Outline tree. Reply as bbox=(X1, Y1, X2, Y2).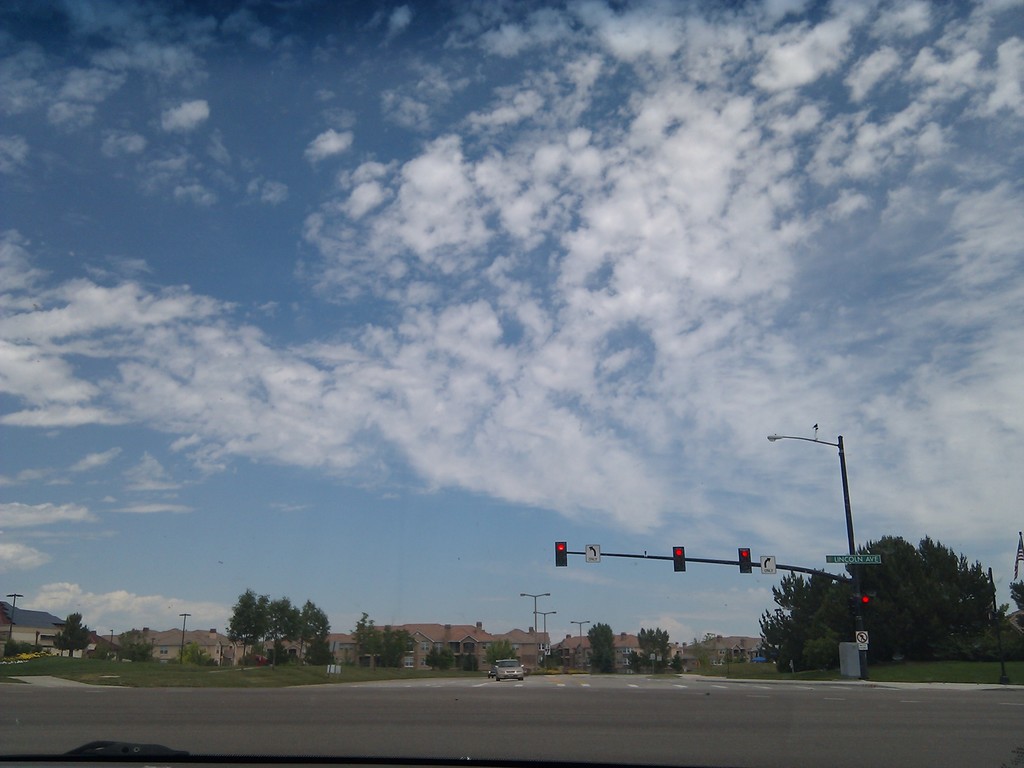
bbox=(426, 644, 439, 673).
